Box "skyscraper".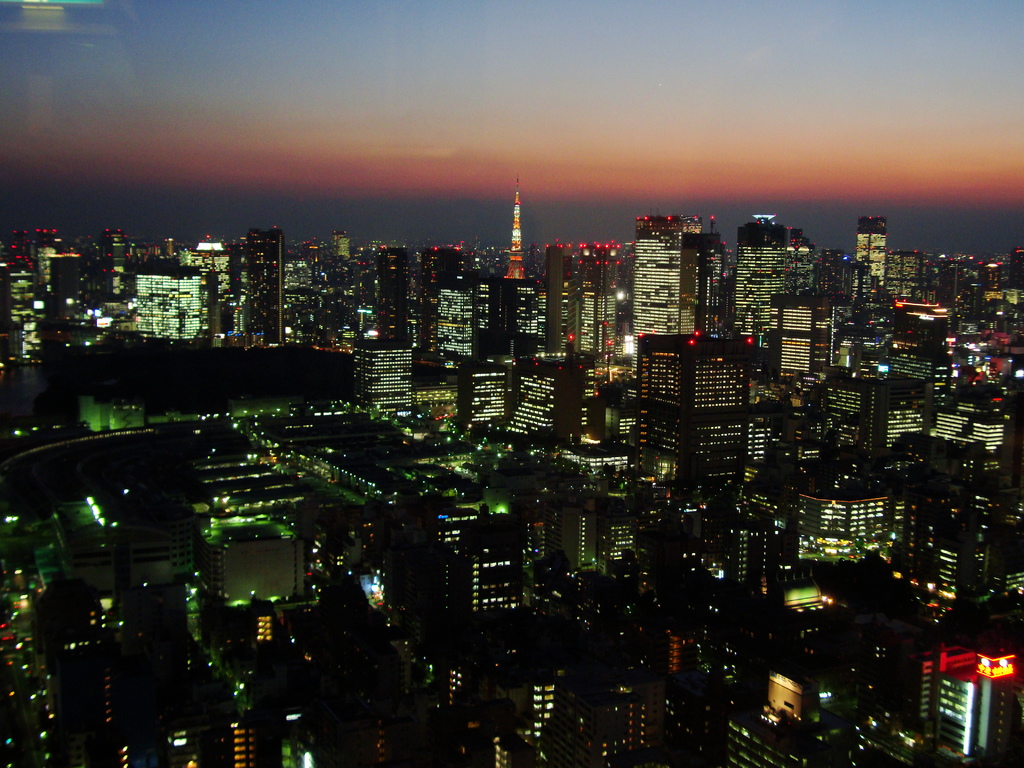
pyautogui.locateOnScreen(99, 224, 129, 303).
